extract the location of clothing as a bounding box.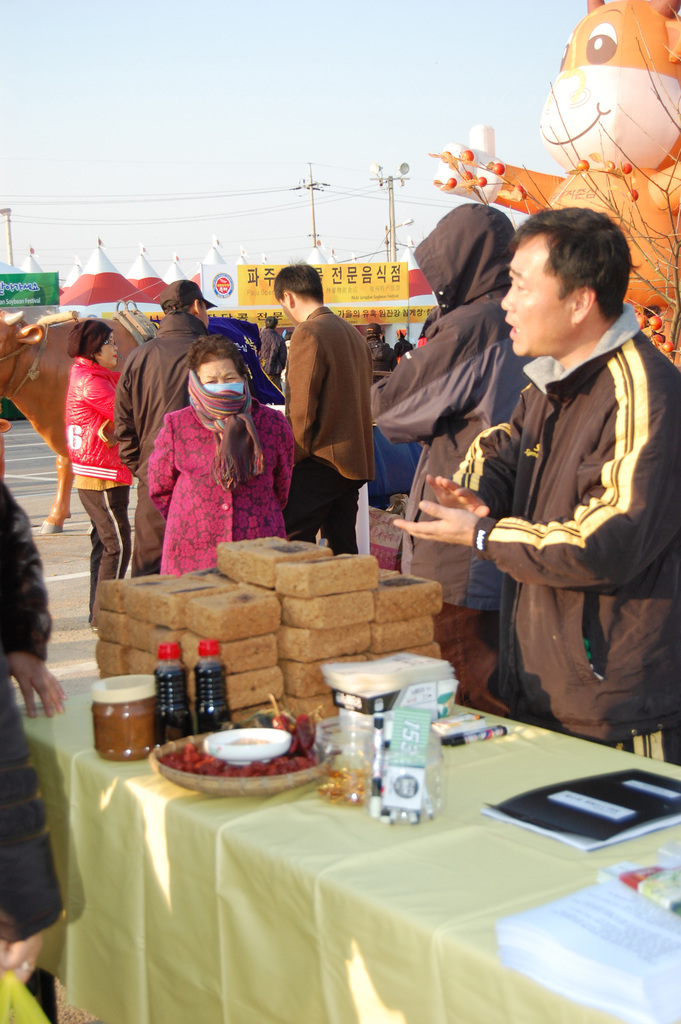
select_region(354, 209, 525, 620).
